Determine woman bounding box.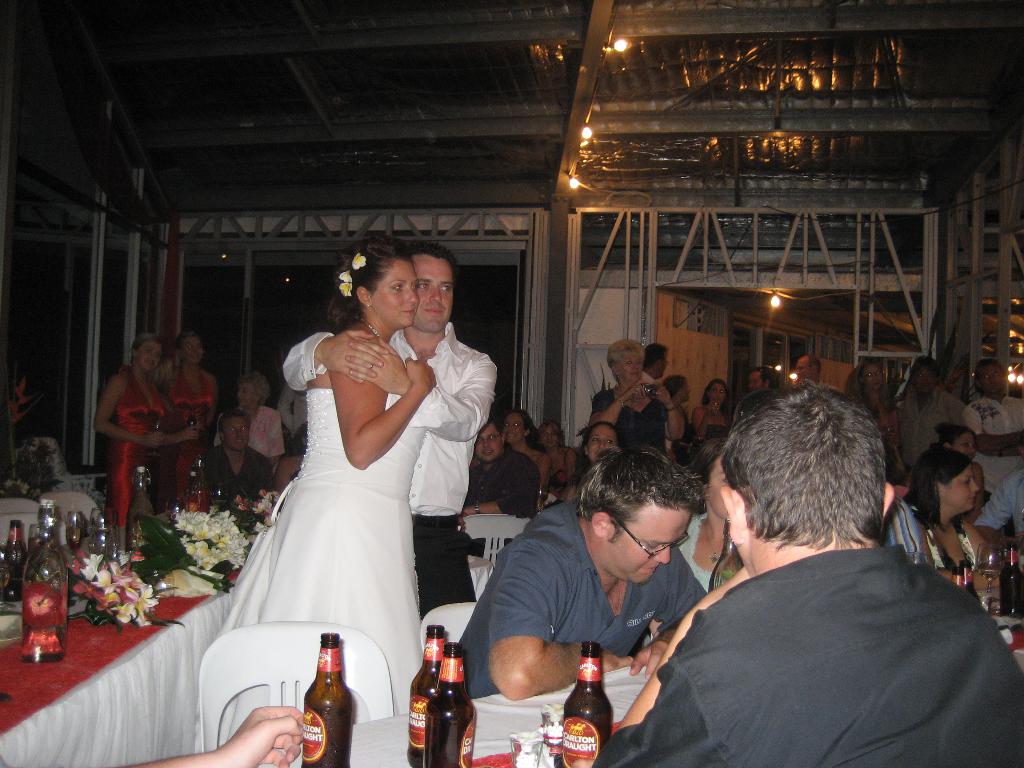
Determined: region(592, 340, 685, 461).
